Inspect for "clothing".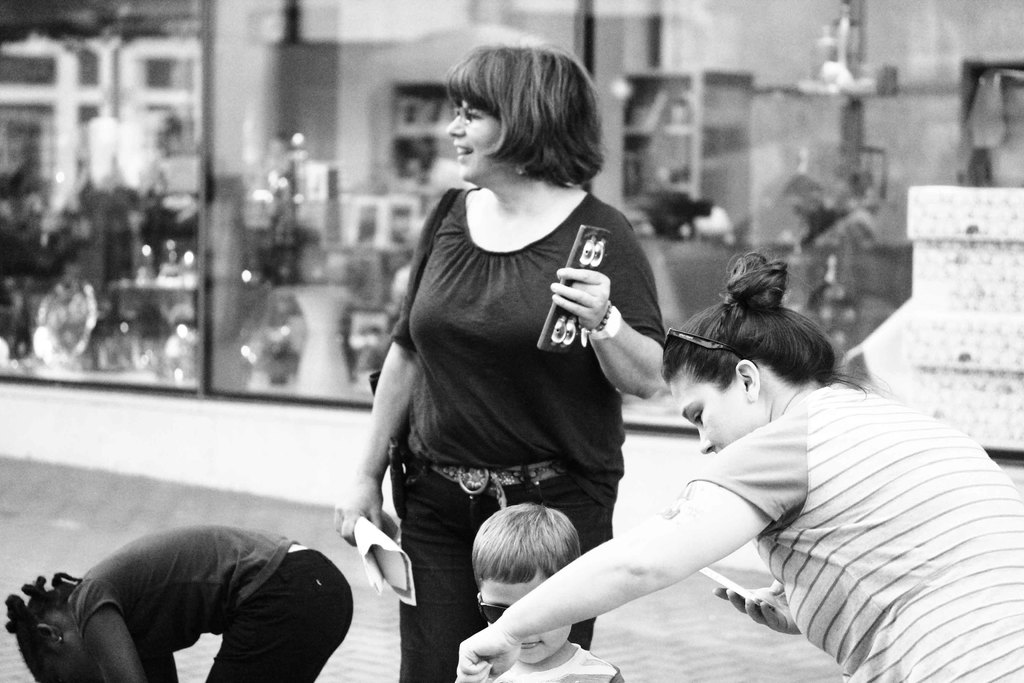
Inspection: <bbox>388, 185, 675, 513</bbox>.
